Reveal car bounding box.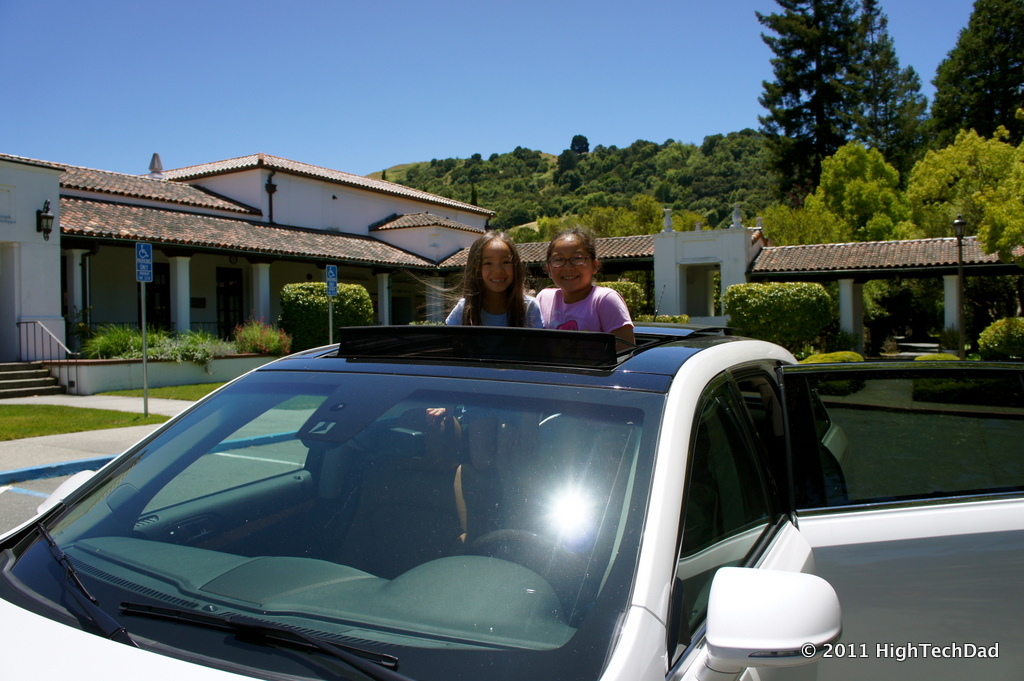
Revealed: [0, 319, 1023, 680].
